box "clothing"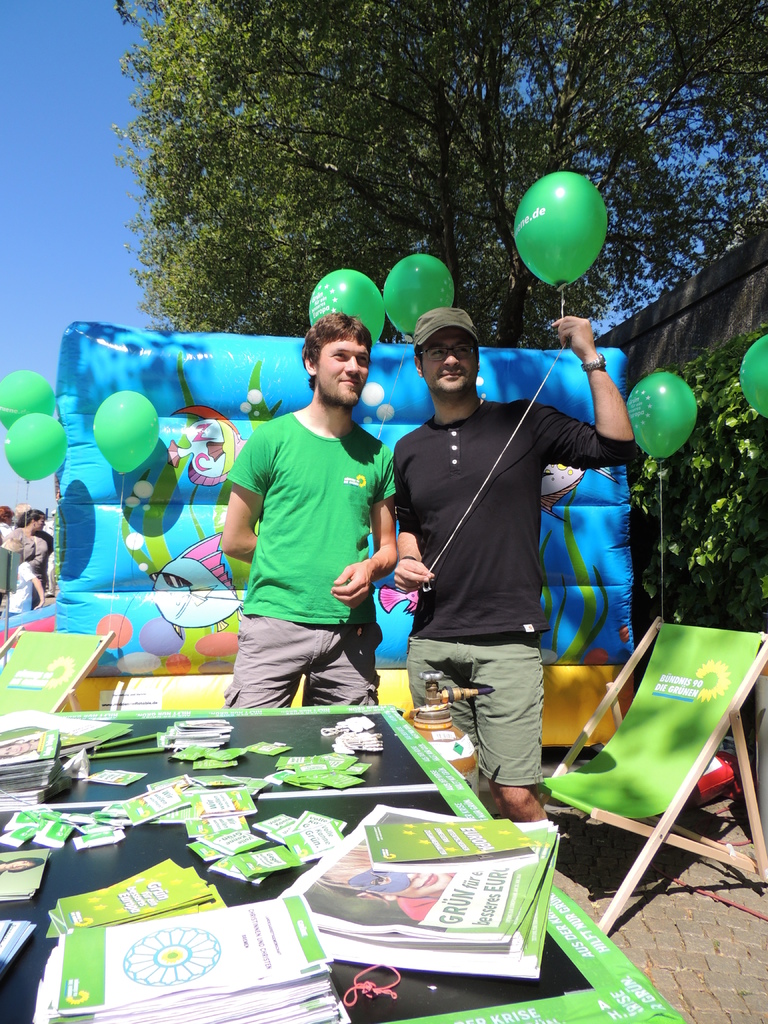
(left=0, top=858, right=8, bottom=874)
